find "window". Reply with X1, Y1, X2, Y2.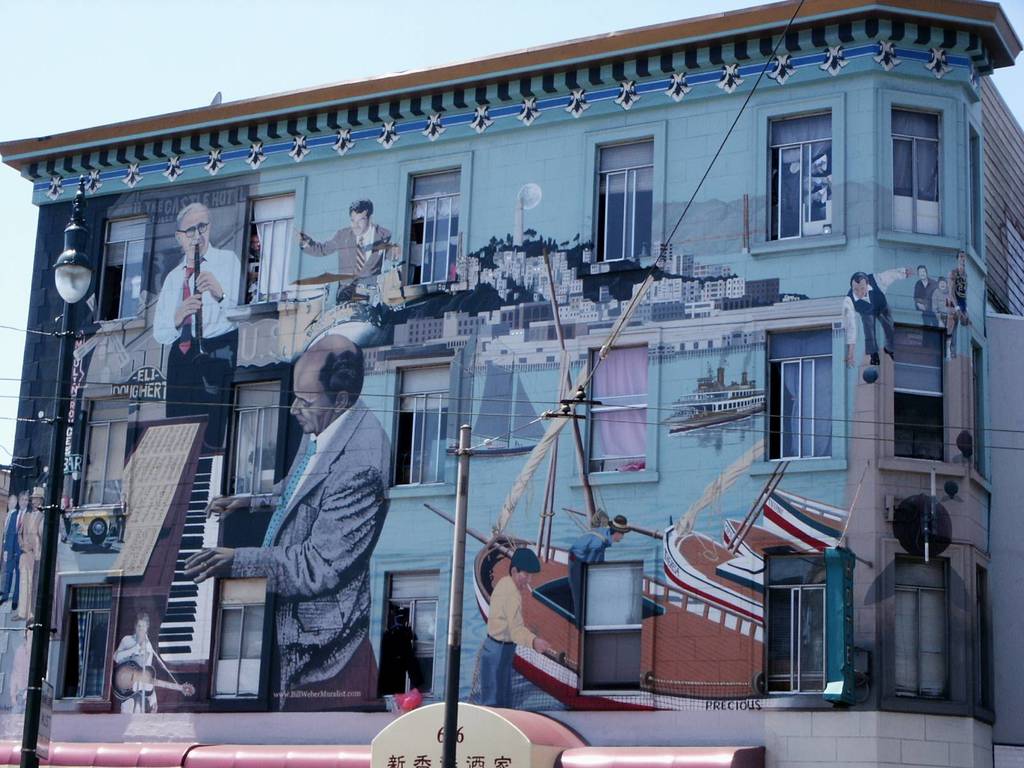
968, 125, 989, 276.
